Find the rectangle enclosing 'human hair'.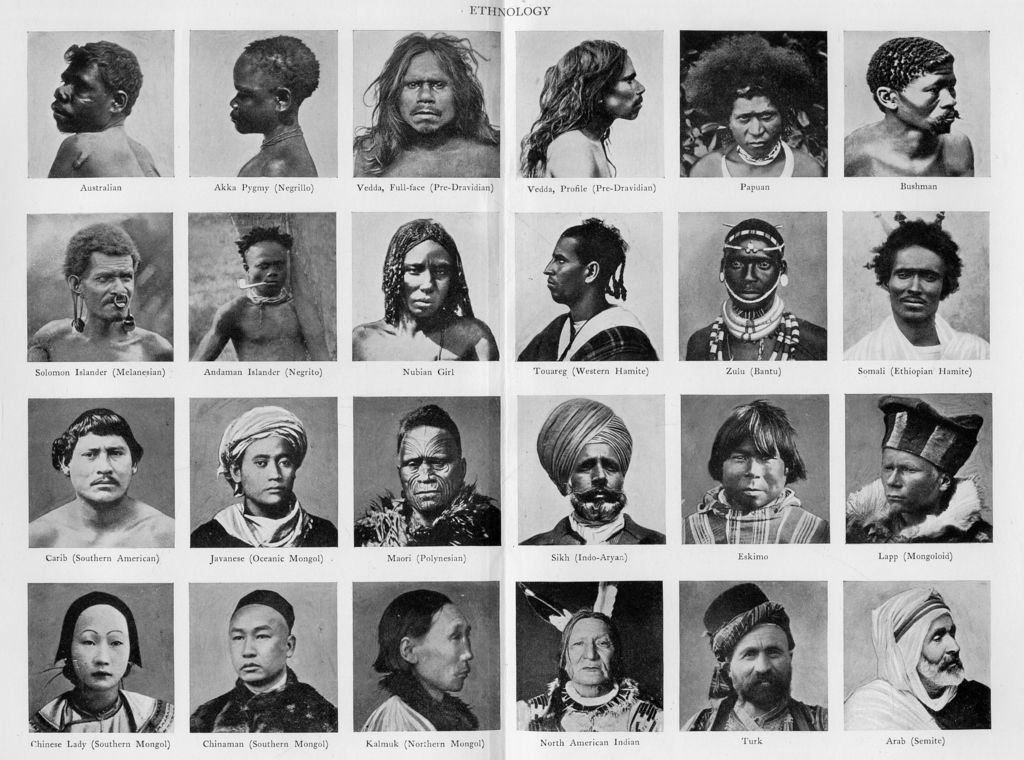
(687,36,813,122).
